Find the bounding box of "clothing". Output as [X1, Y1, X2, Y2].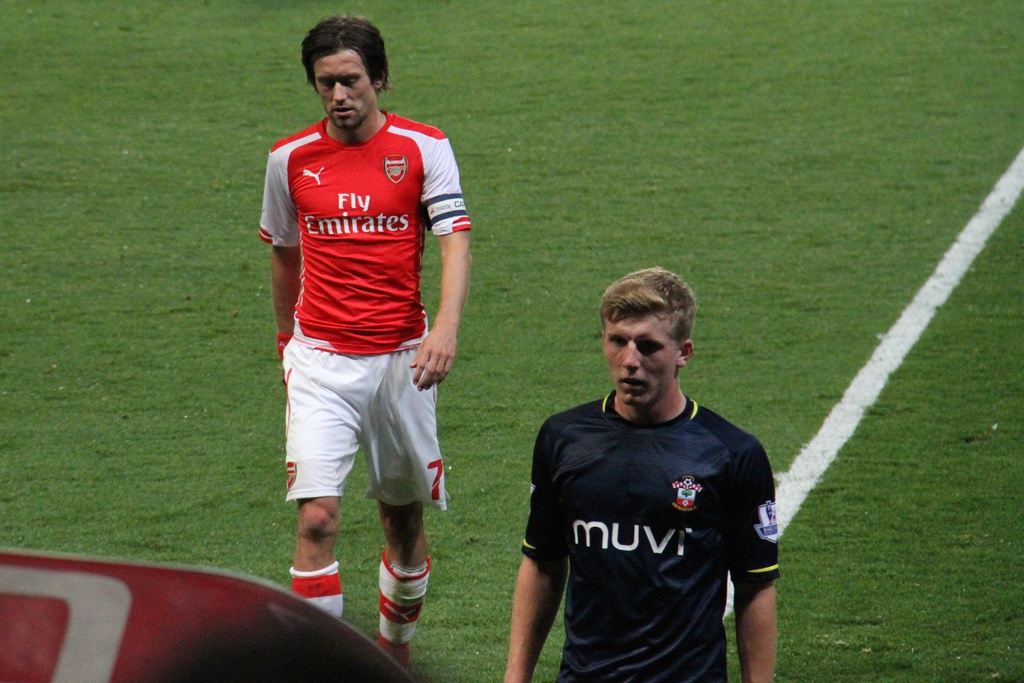
[503, 399, 783, 682].
